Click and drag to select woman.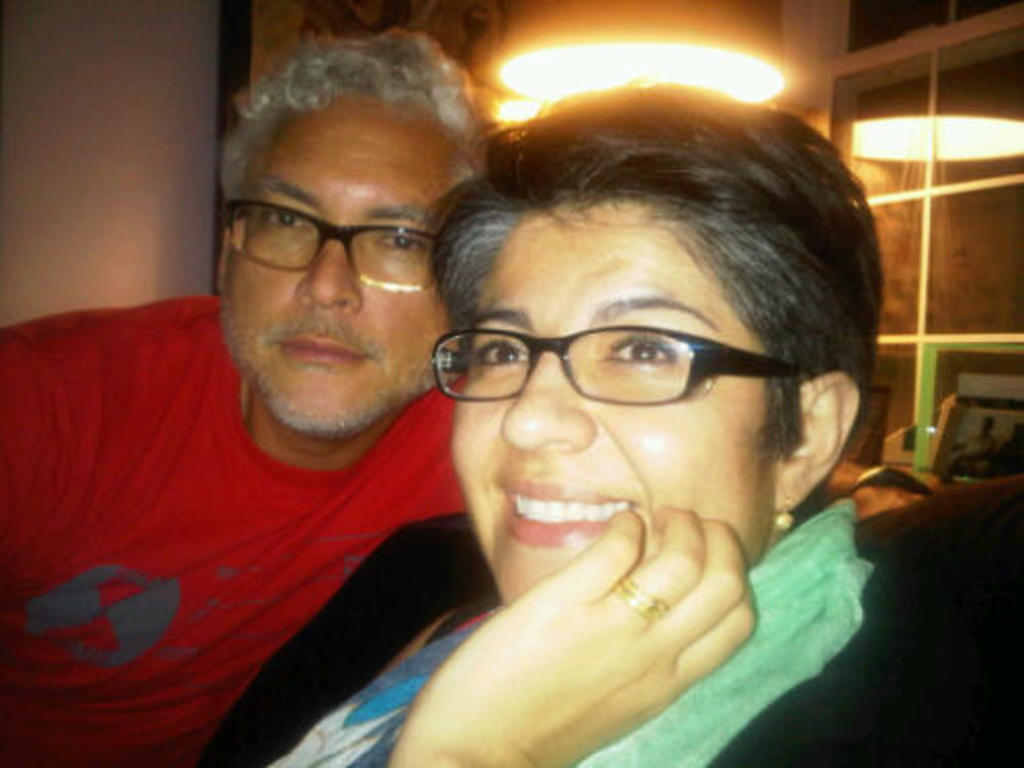
Selection: bbox(330, 53, 936, 754).
